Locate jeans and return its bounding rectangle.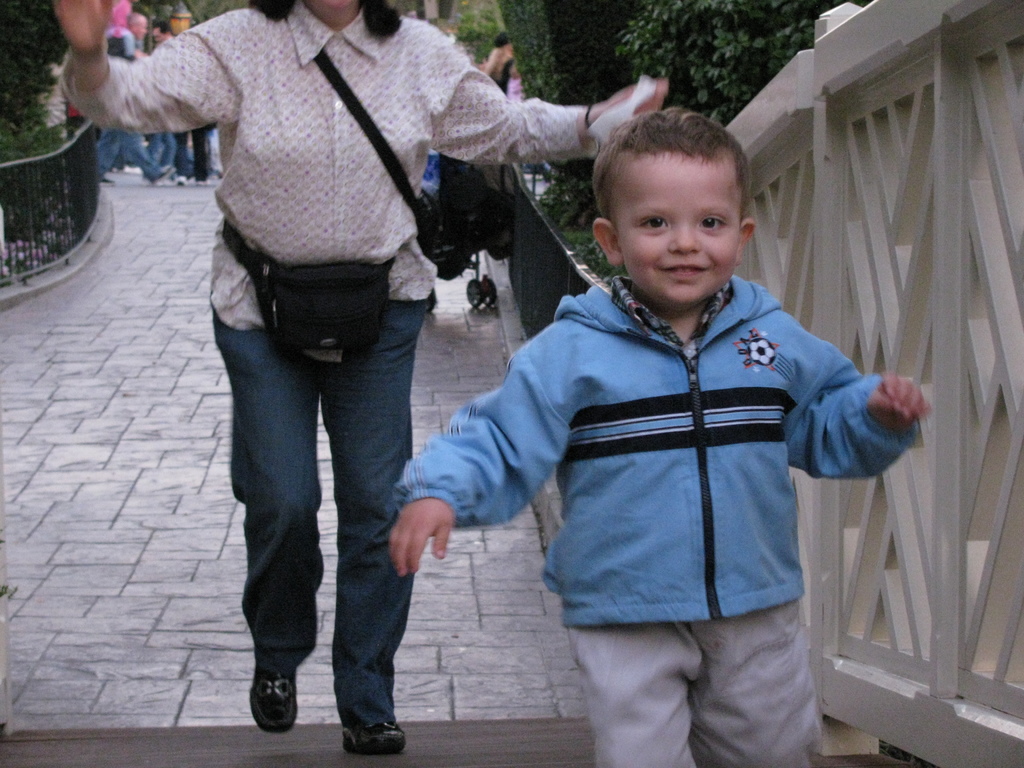
(x1=150, y1=134, x2=173, y2=166).
